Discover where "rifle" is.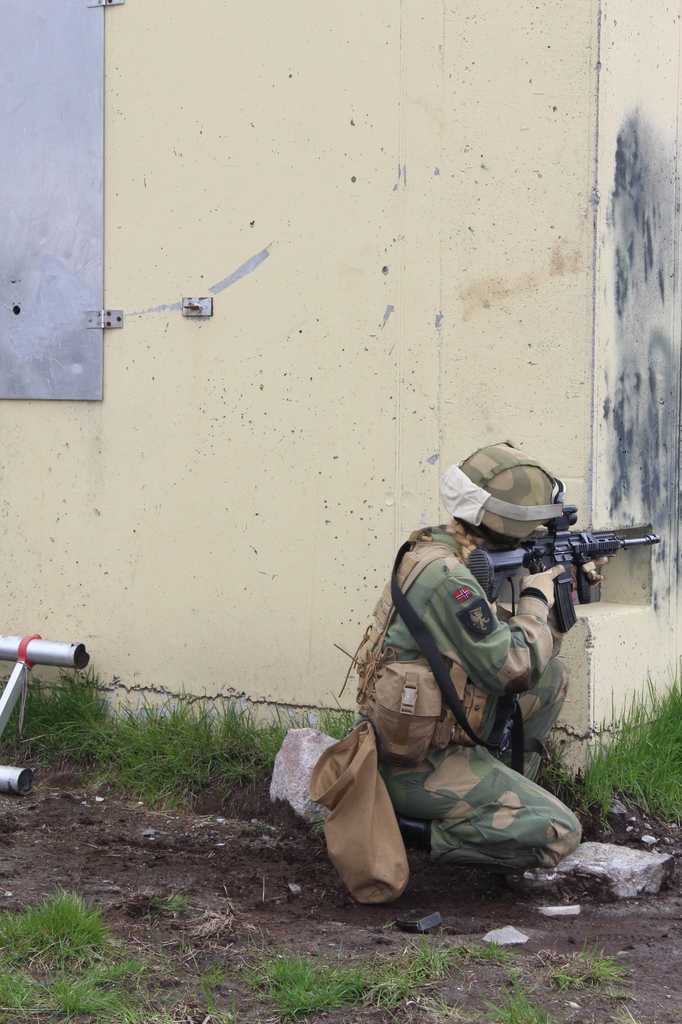
Discovered at <region>468, 531, 653, 628</region>.
